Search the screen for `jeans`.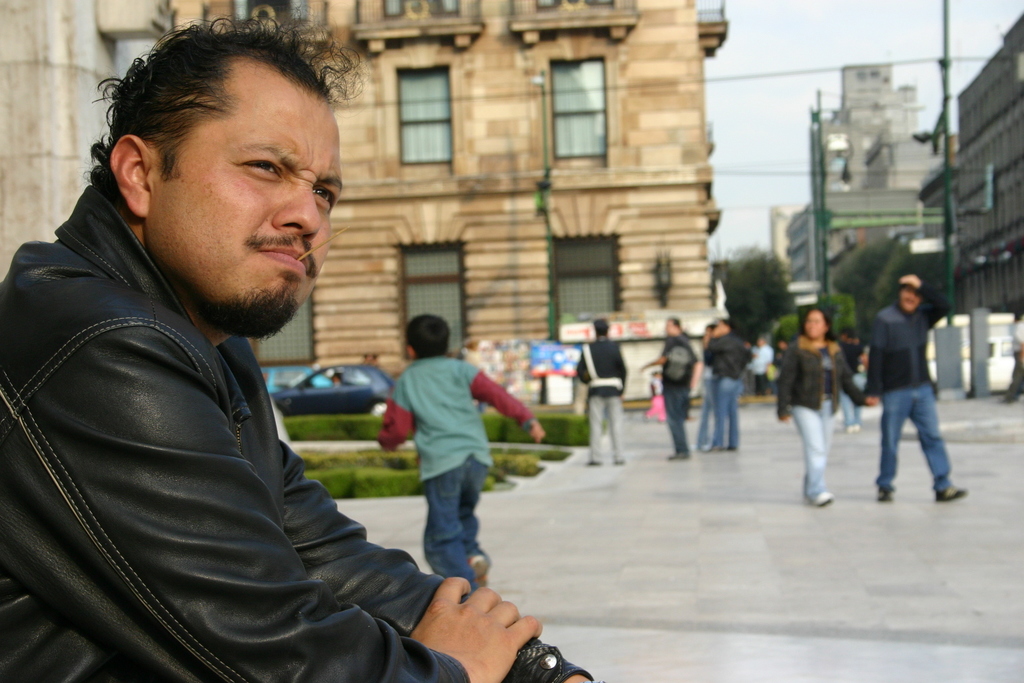
Found at 799/400/839/504.
